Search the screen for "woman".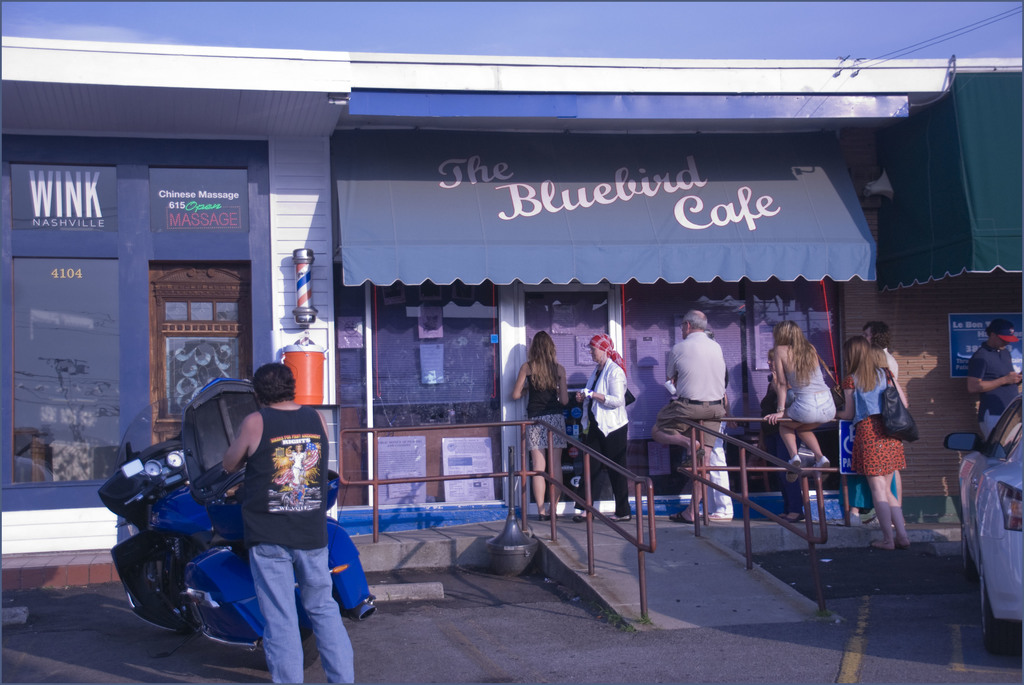
Found at 510 329 571 524.
